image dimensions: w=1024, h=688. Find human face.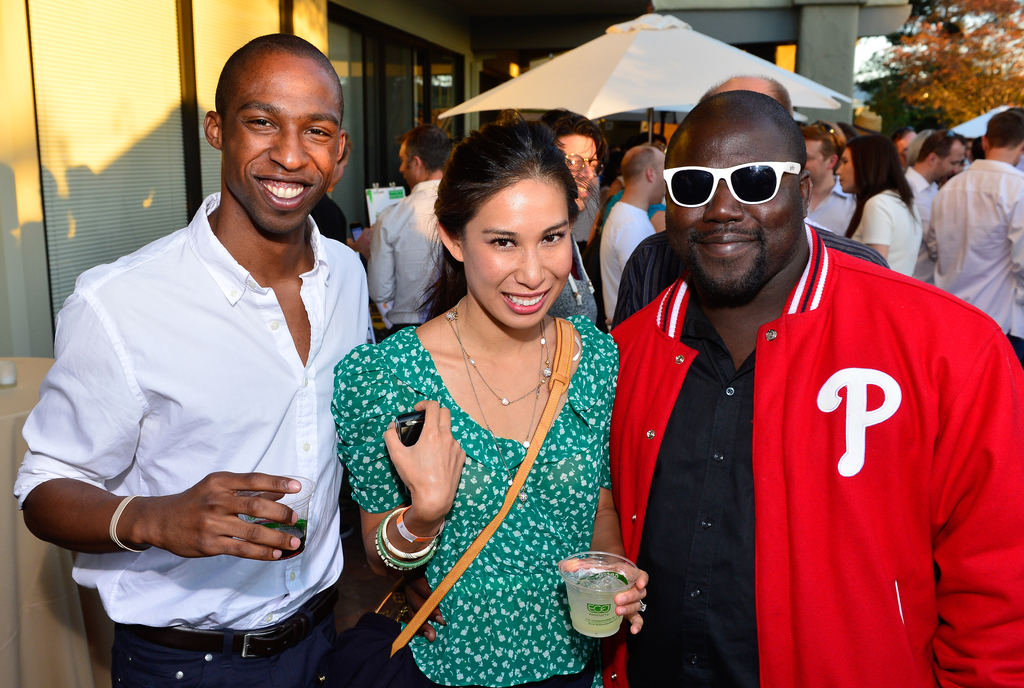
Rect(461, 177, 573, 329).
